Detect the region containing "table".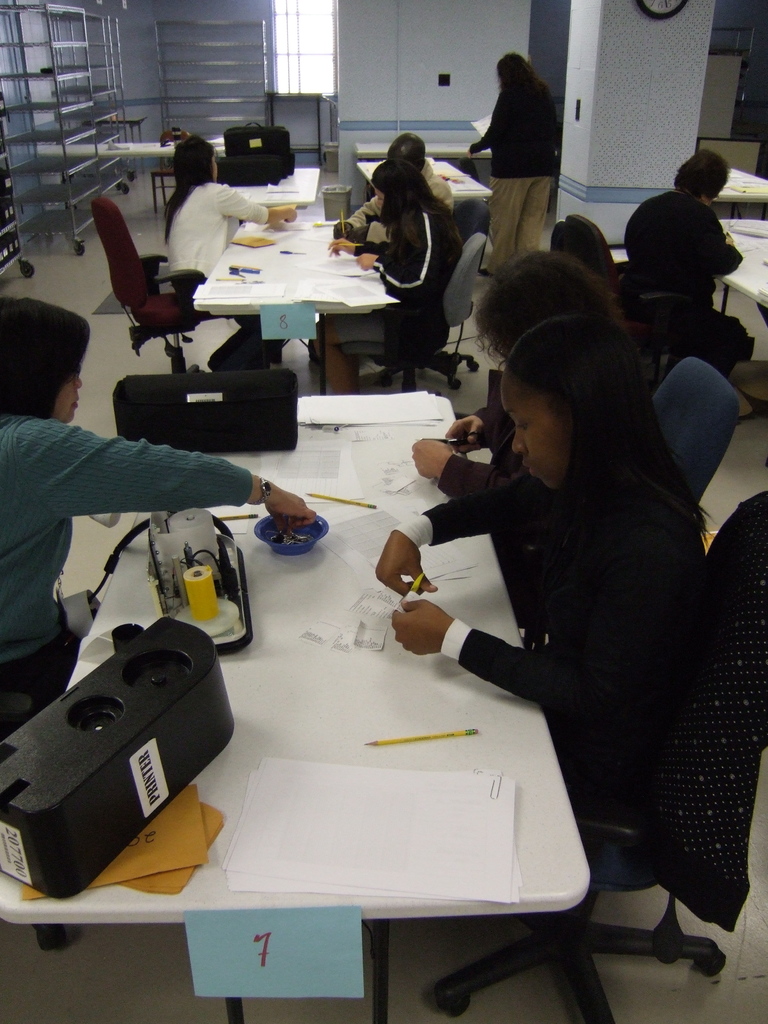
110, 140, 222, 162.
